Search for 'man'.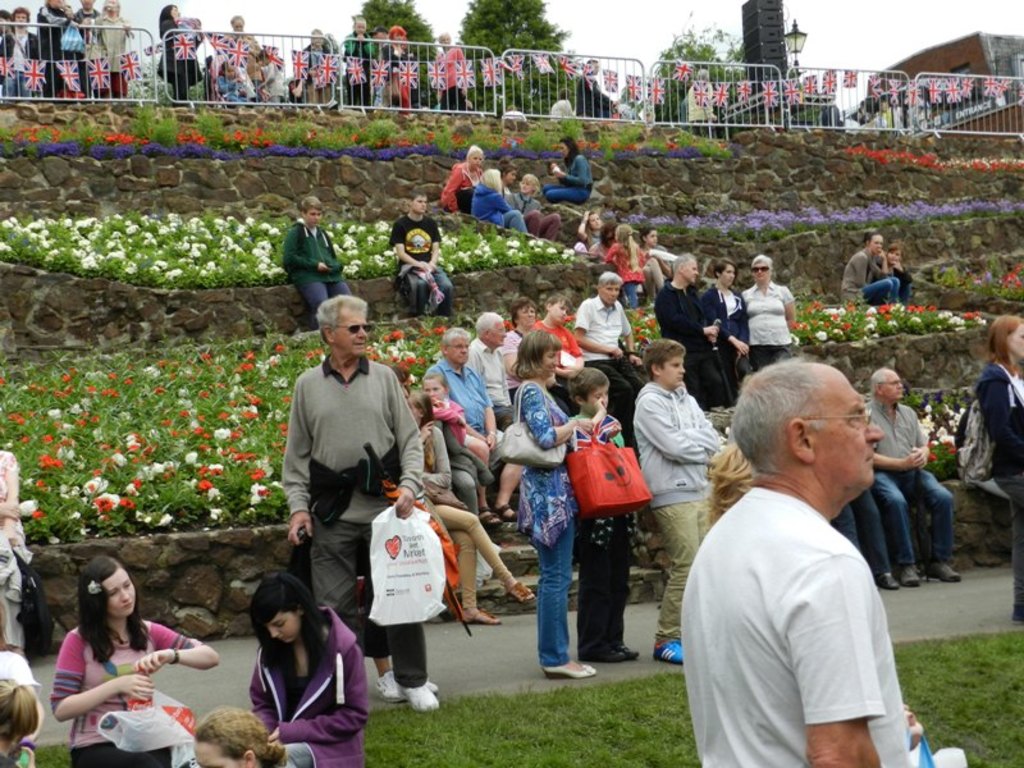
Found at locate(572, 58, 618, 124).
